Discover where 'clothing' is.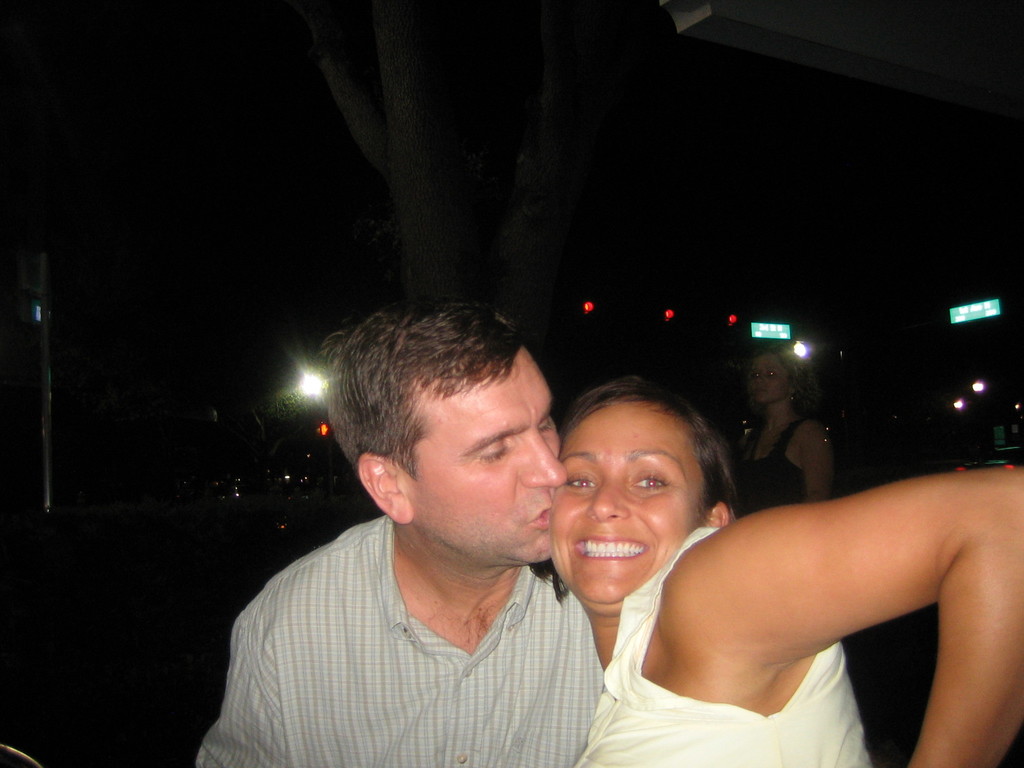
Discovered at Rect(193, 460, 606, 758).
